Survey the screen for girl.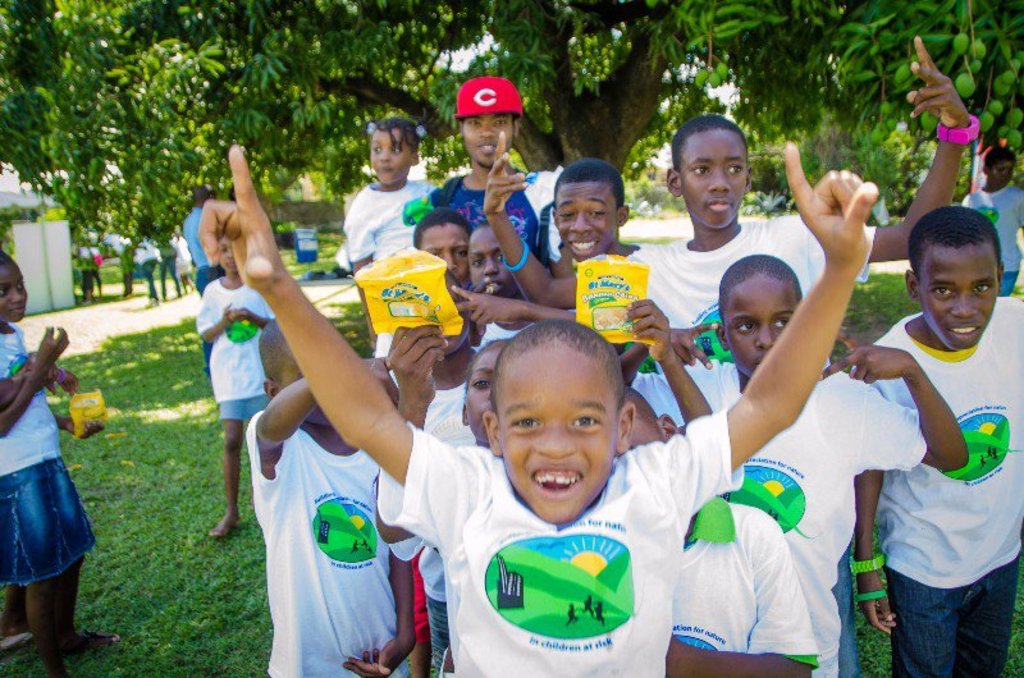
Survey found: region(0, 248, 106, 673).
